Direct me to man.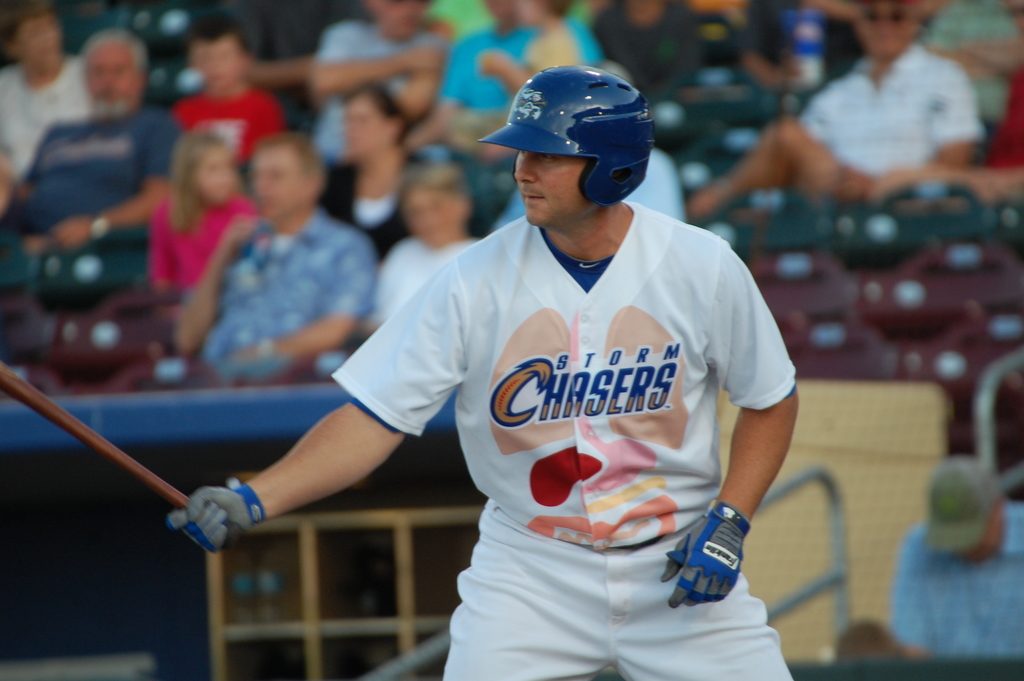
Direction: crop(889, 457, 1023, 654).
